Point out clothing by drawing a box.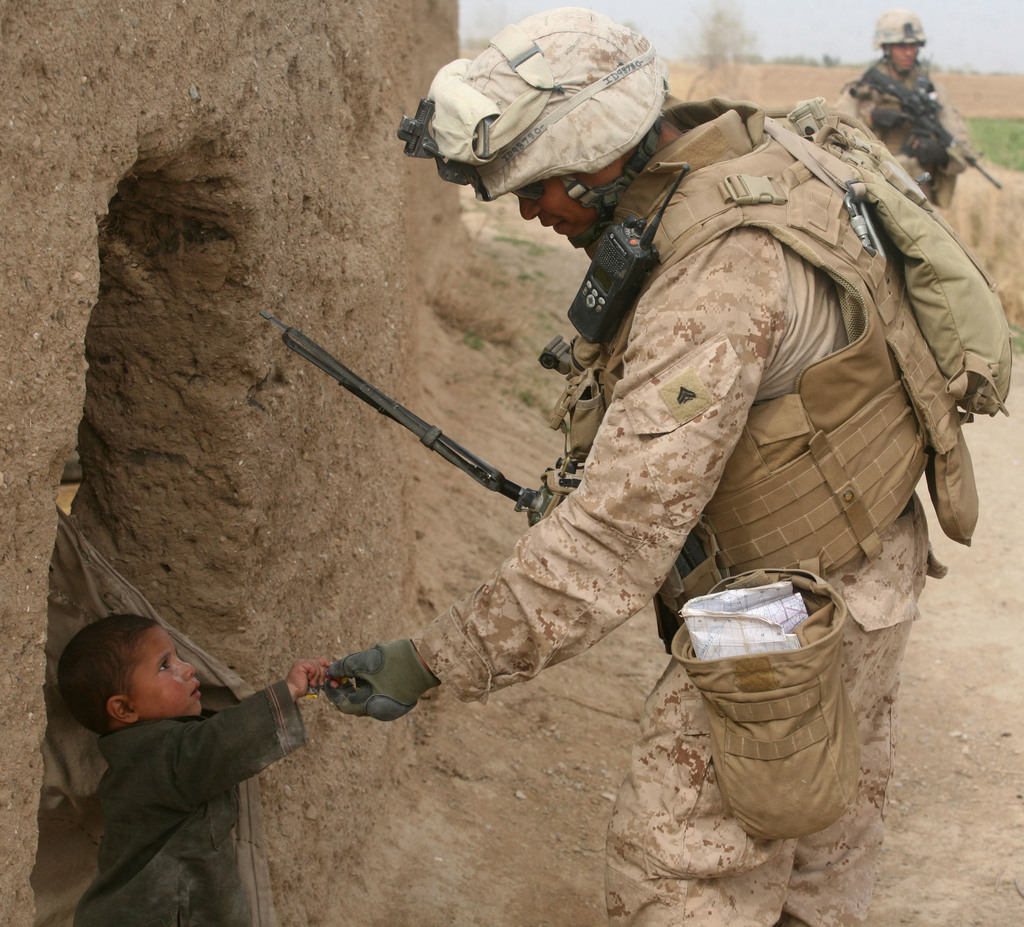
bbox=[413, 99, 927, 926].
